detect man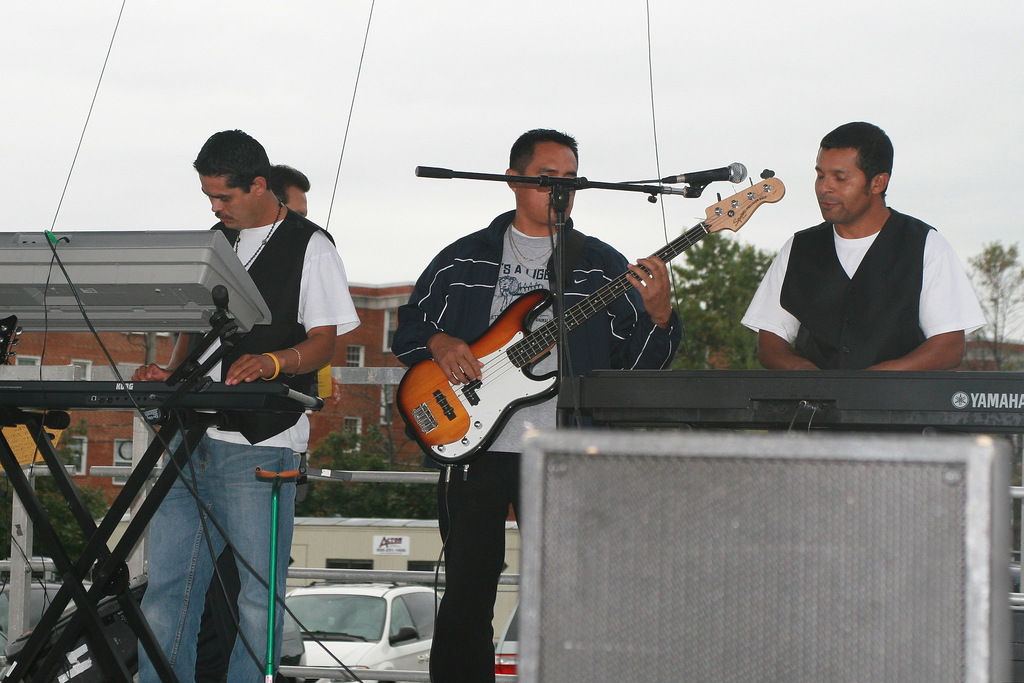
(749, 84, 998, 394)
